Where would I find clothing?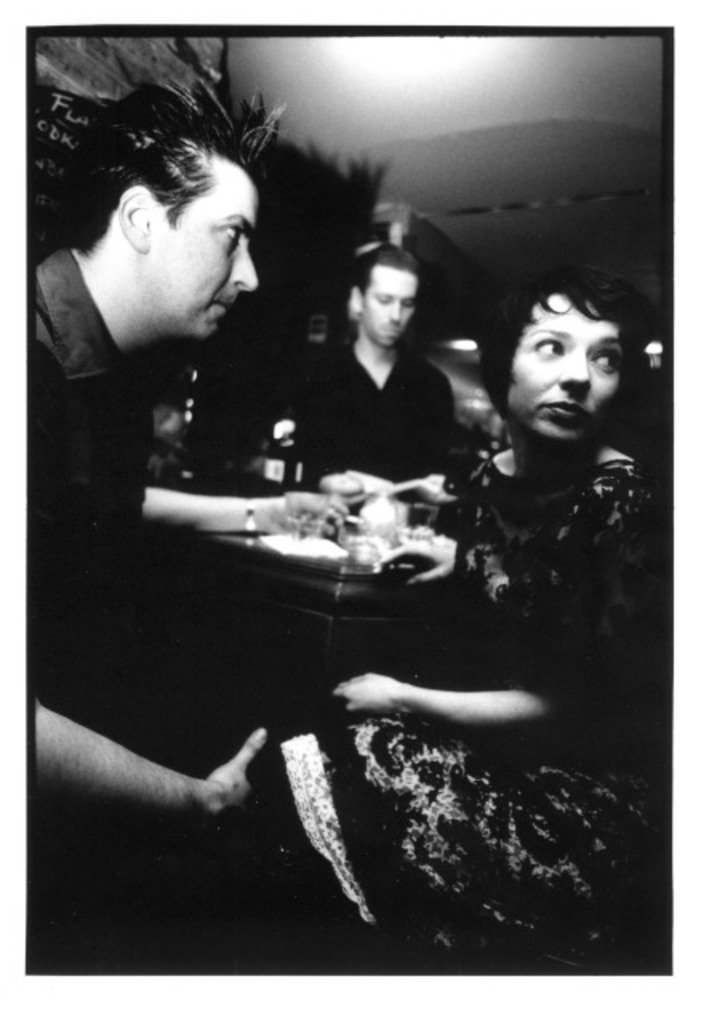
At select_region(256, 330, 469, 493).
